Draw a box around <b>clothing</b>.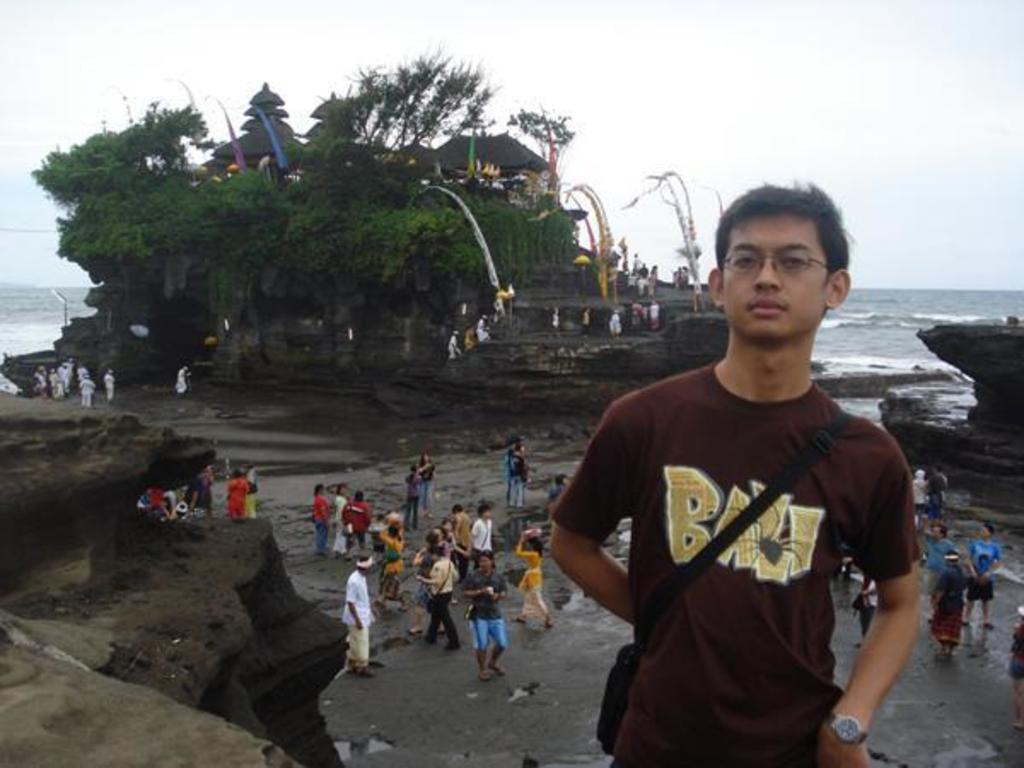
(x1=572, y1=326, x2=916, y2=742).
